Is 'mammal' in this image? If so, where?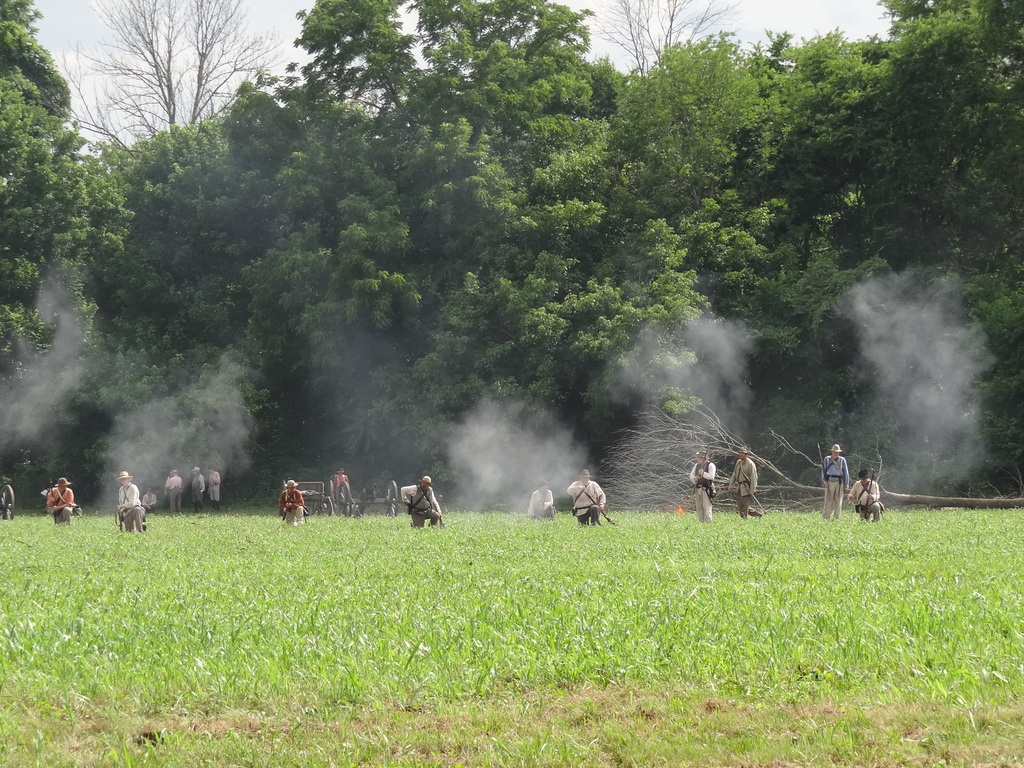
Yes, at crop(143, 487, 161, 509).
